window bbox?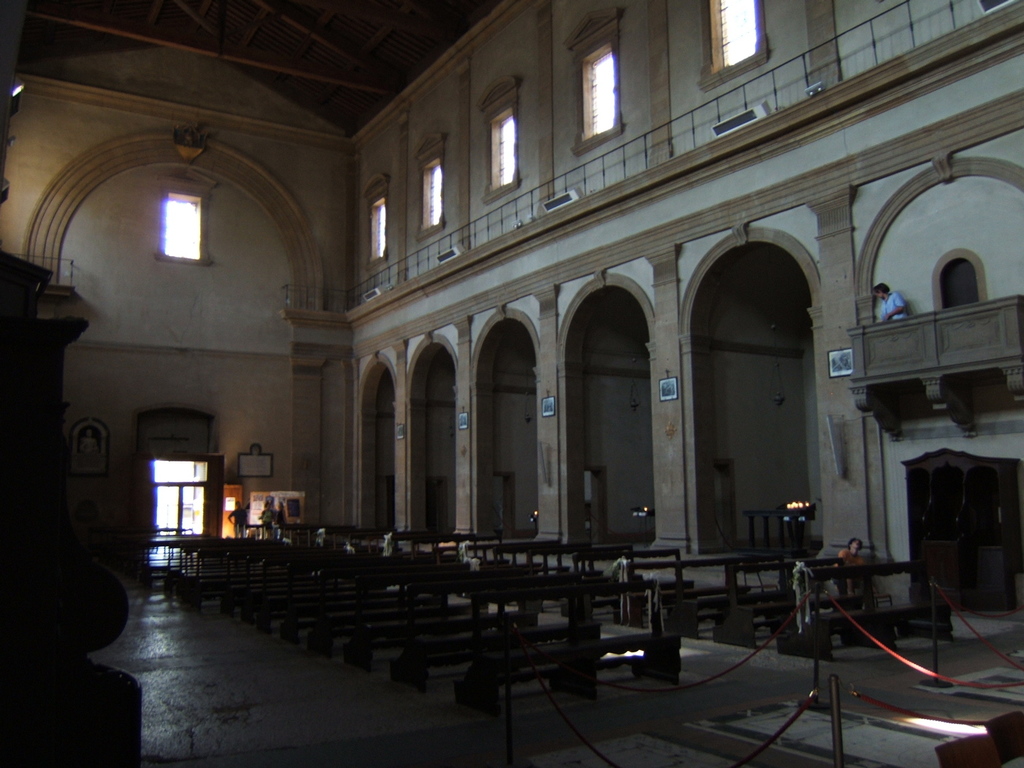
box(163, 188, 205, 257)
